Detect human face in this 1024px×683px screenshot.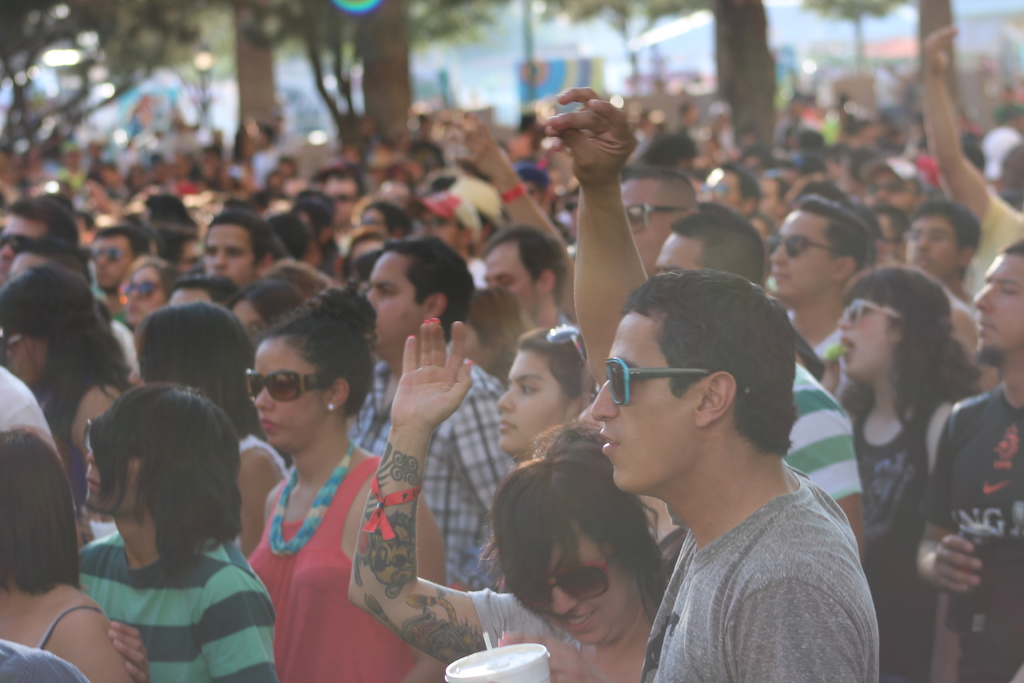
Detection: rect(252, 339, 326, 452).
